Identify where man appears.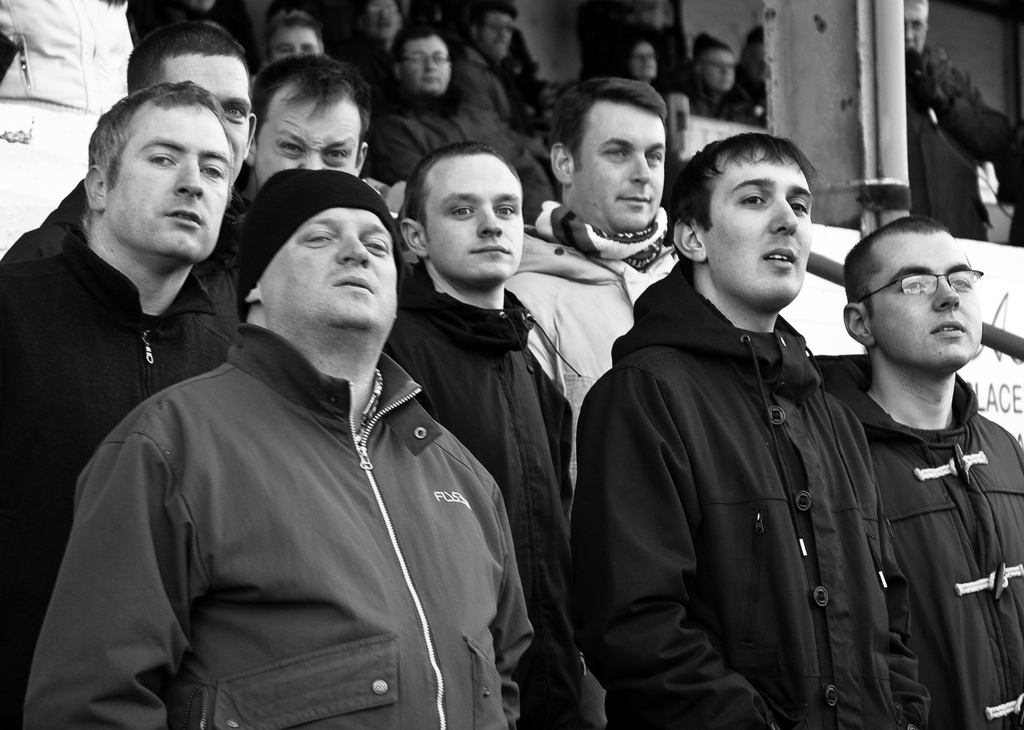
Appears at 126 17 262 210.
